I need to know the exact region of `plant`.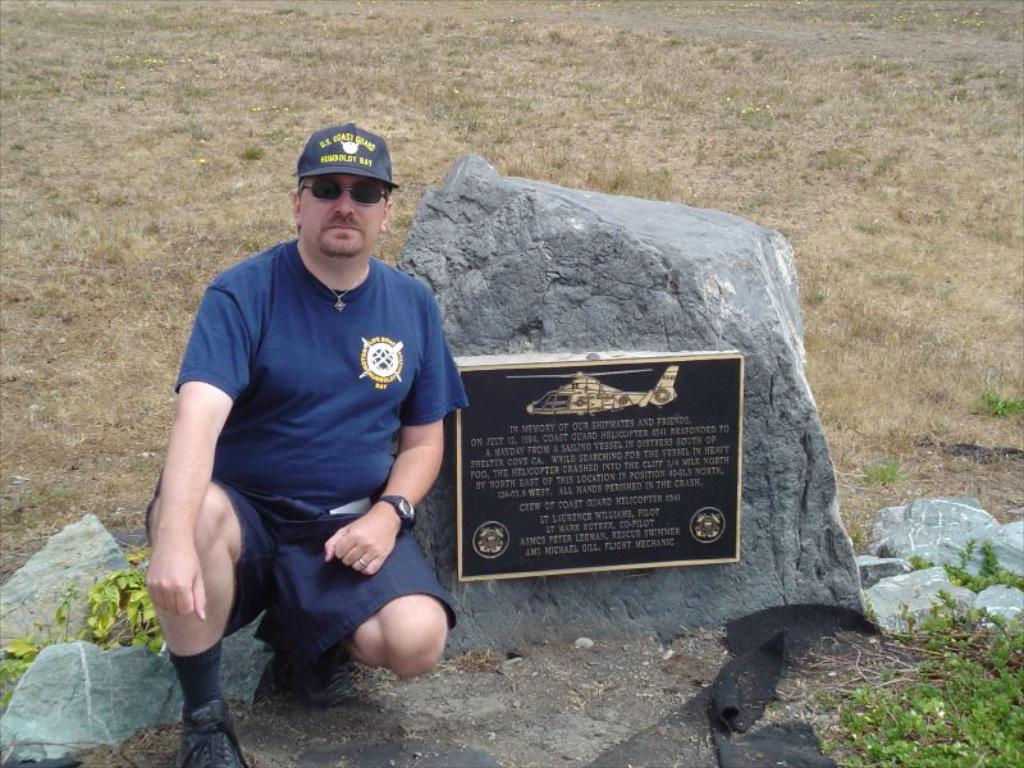
Region: select_region(867, 461, 908, 489).
